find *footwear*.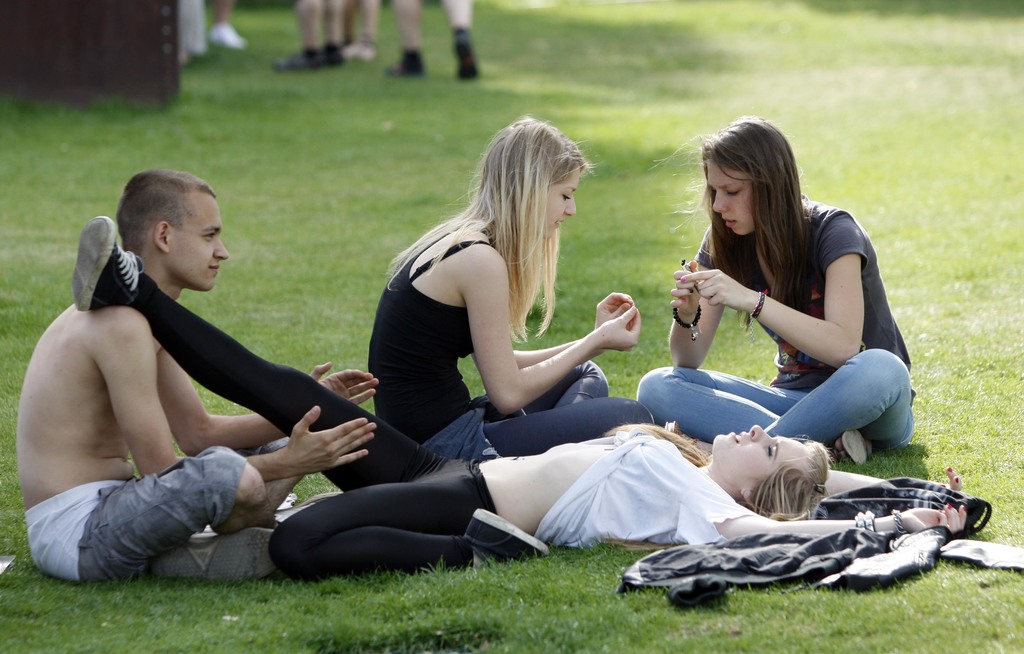
pyautogui.locateOnScreen(463, 502, 547, 569).
